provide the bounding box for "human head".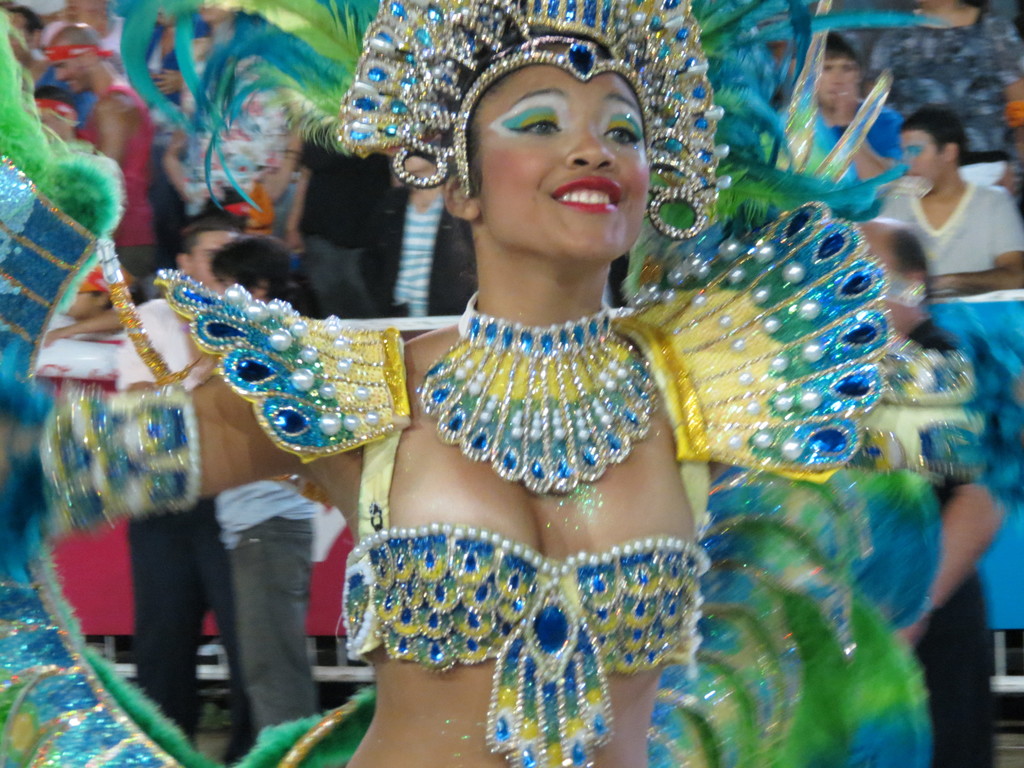
433 54 669 249.
